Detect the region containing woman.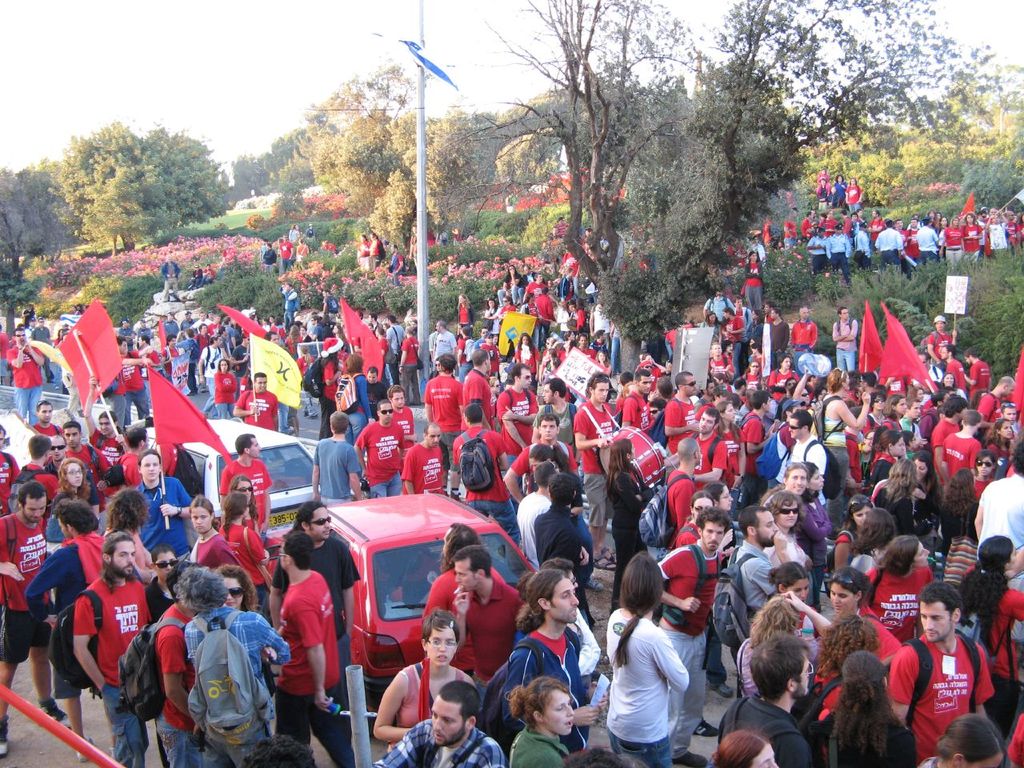
(left=769, top=493, right=813, bottom=590).
